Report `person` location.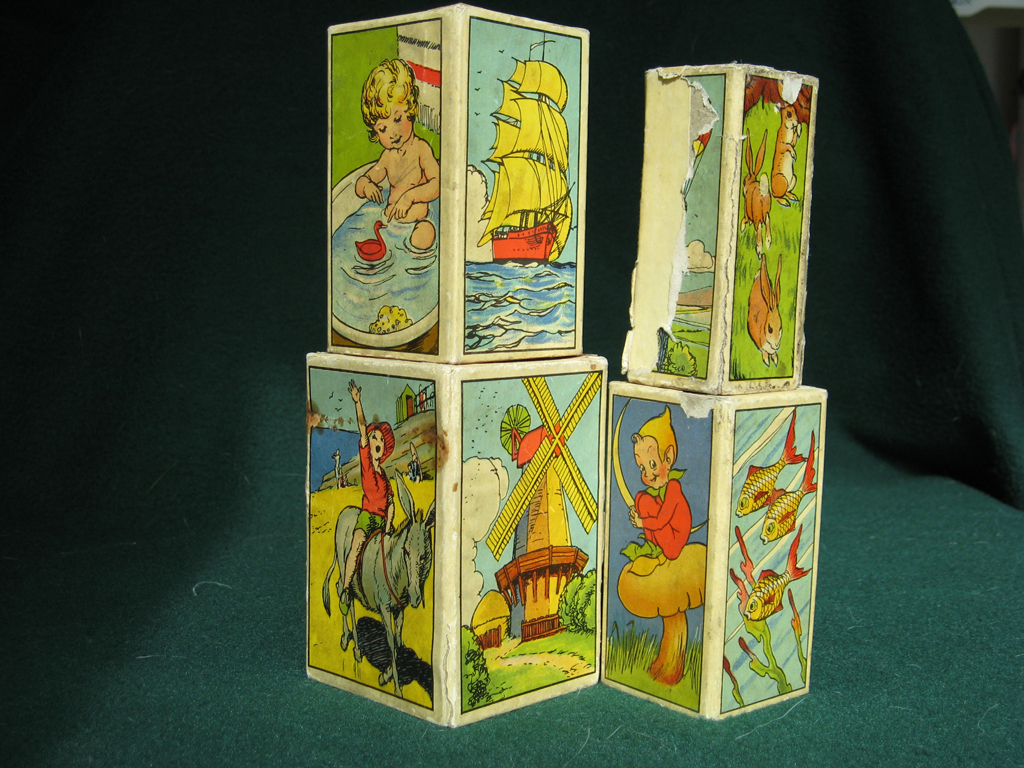
Report: bbox=[619, 402, 708, 682].
